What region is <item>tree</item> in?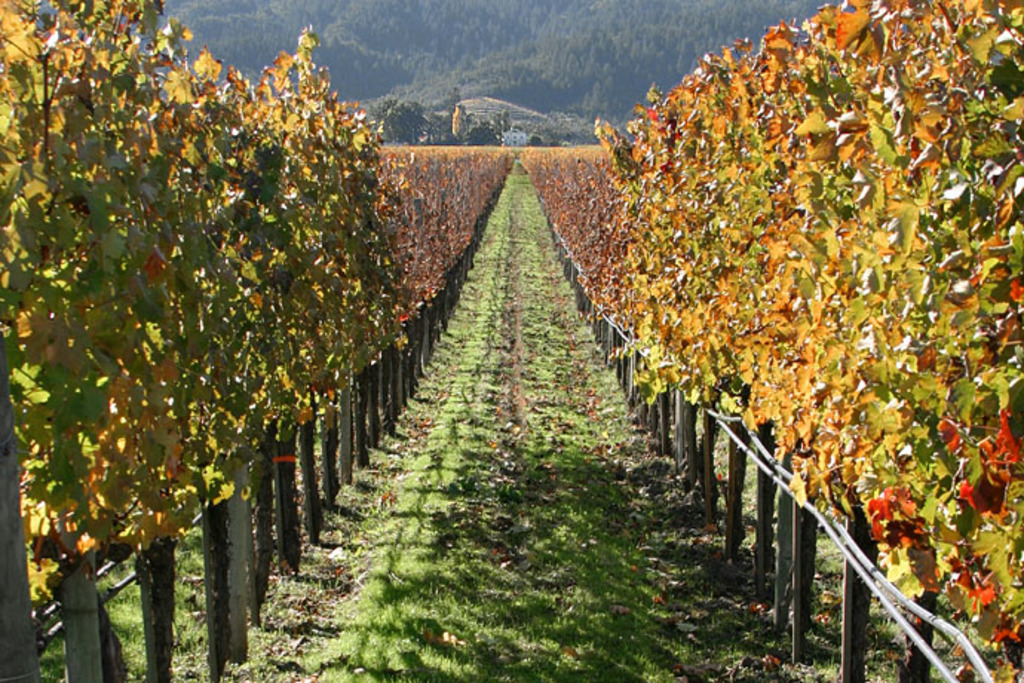
(371, 94, 421, 150).
